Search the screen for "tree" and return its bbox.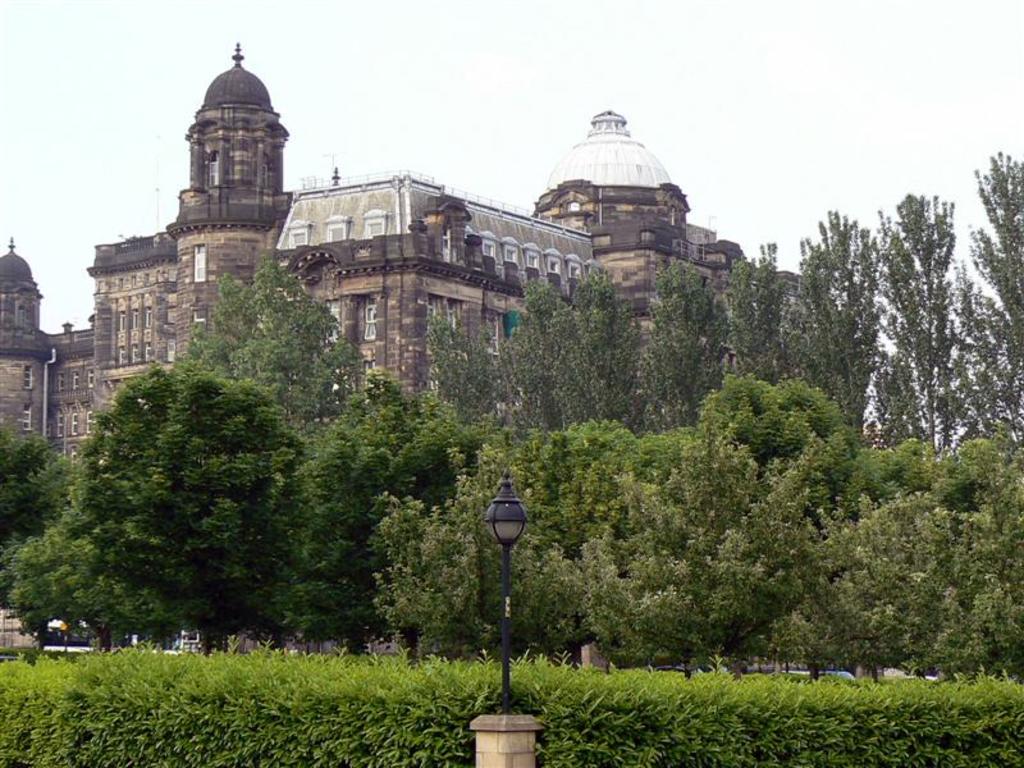
Found: {"x1": 78, "y1": 366, "x2": 302, "y2": 658}.
